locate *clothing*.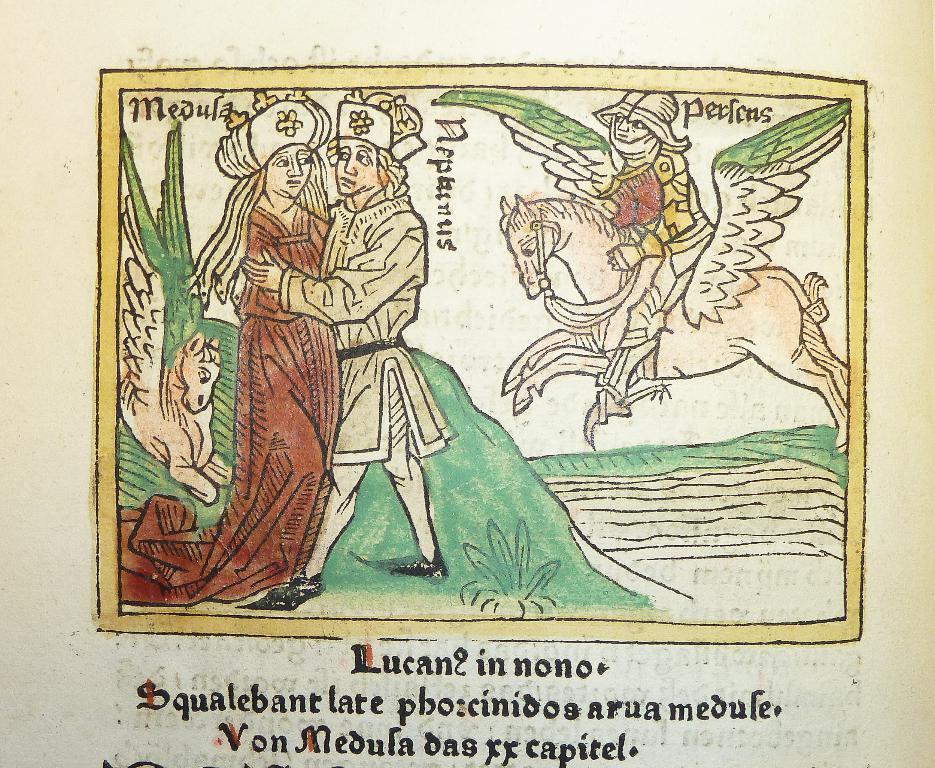
Bounding box: x1=280, y1=193, x2=455, y2=459.
